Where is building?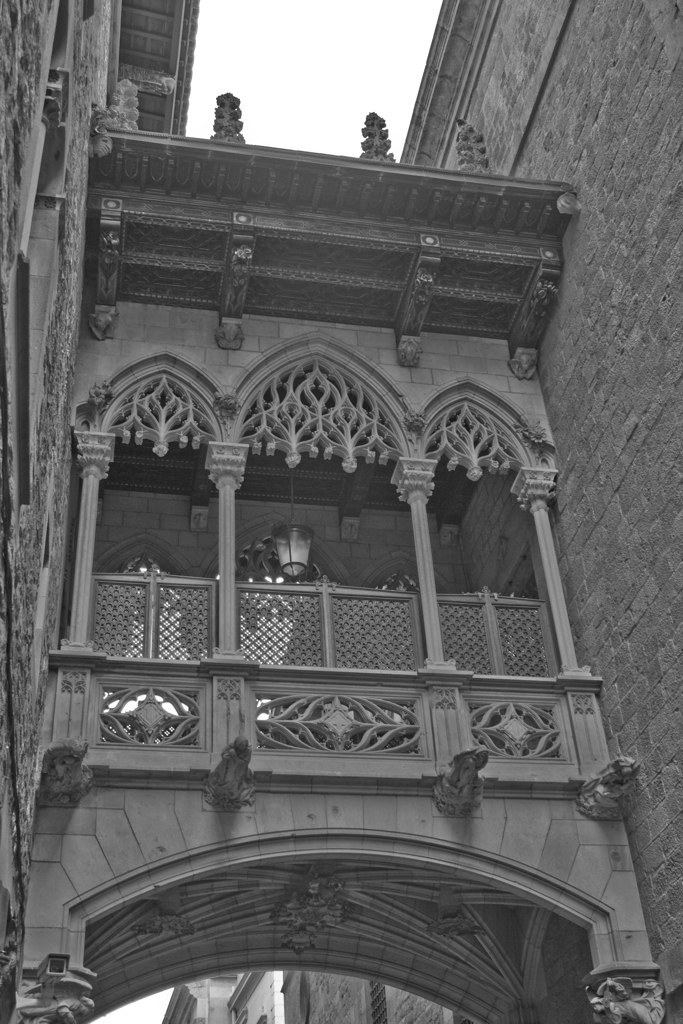
detection(158, 0, 682, 1023).
